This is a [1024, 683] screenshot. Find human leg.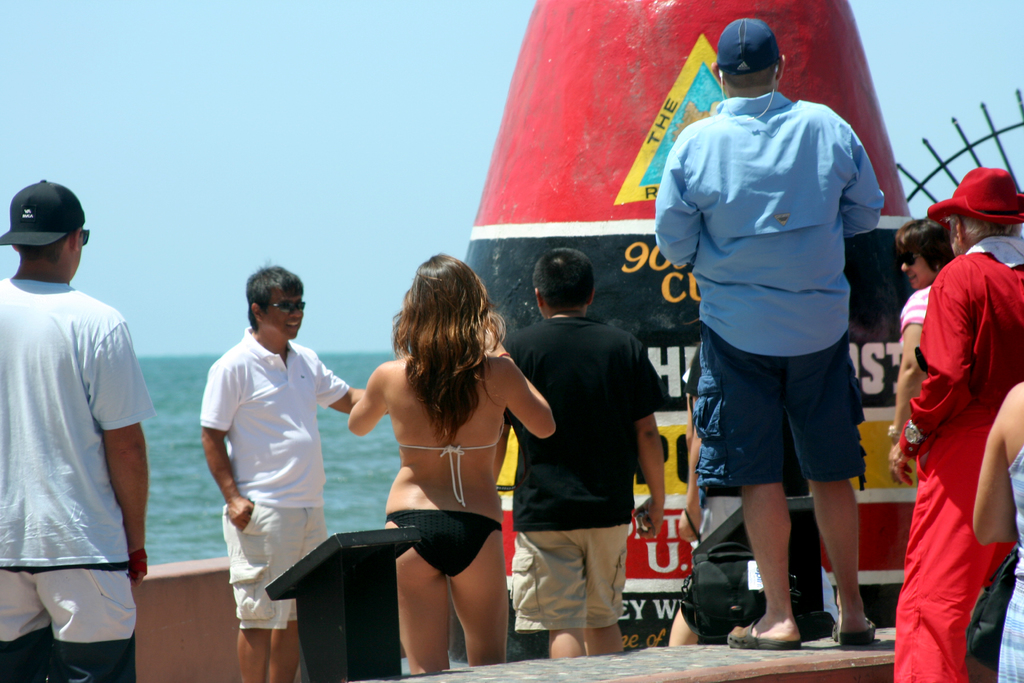
Bounding box: bbox=[514, 482, 590, 658].
